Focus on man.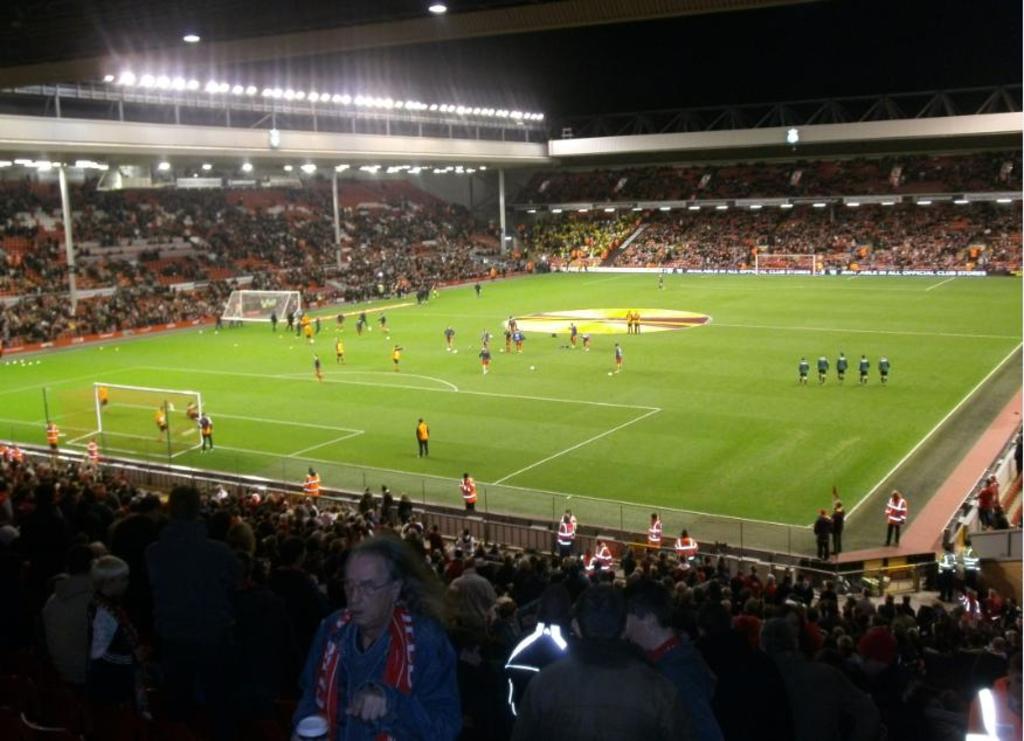
Focused at rect(584, 334, 589, 349).
